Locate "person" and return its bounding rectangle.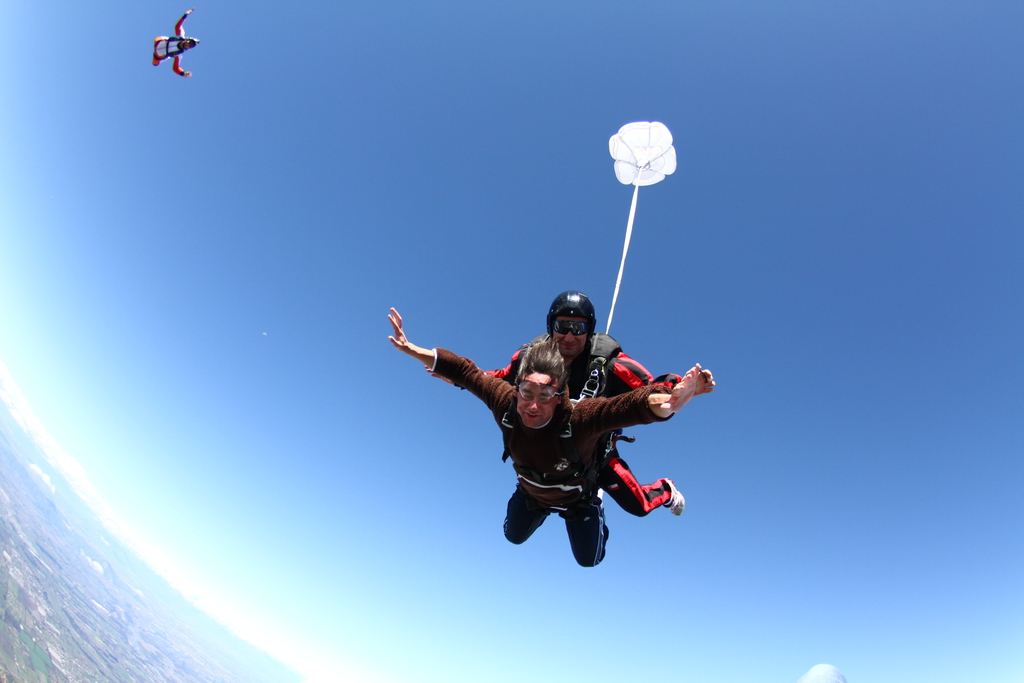
<region>483, 288, 686, 514</region>.
